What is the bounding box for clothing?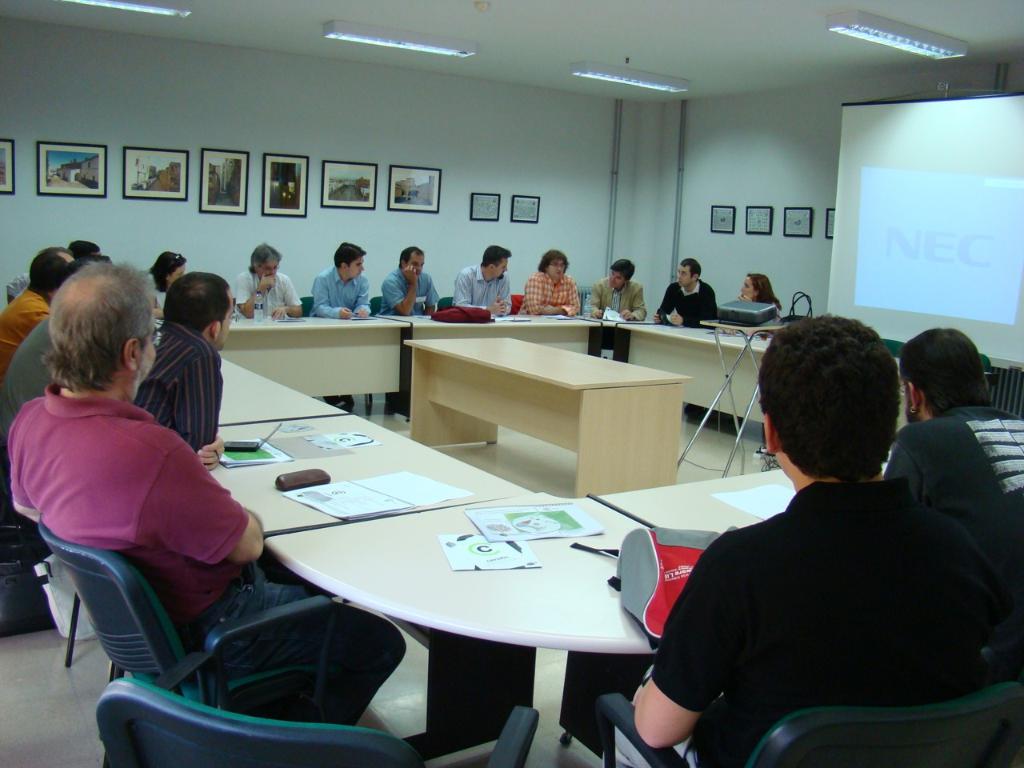
1, 282, 49, 370.
